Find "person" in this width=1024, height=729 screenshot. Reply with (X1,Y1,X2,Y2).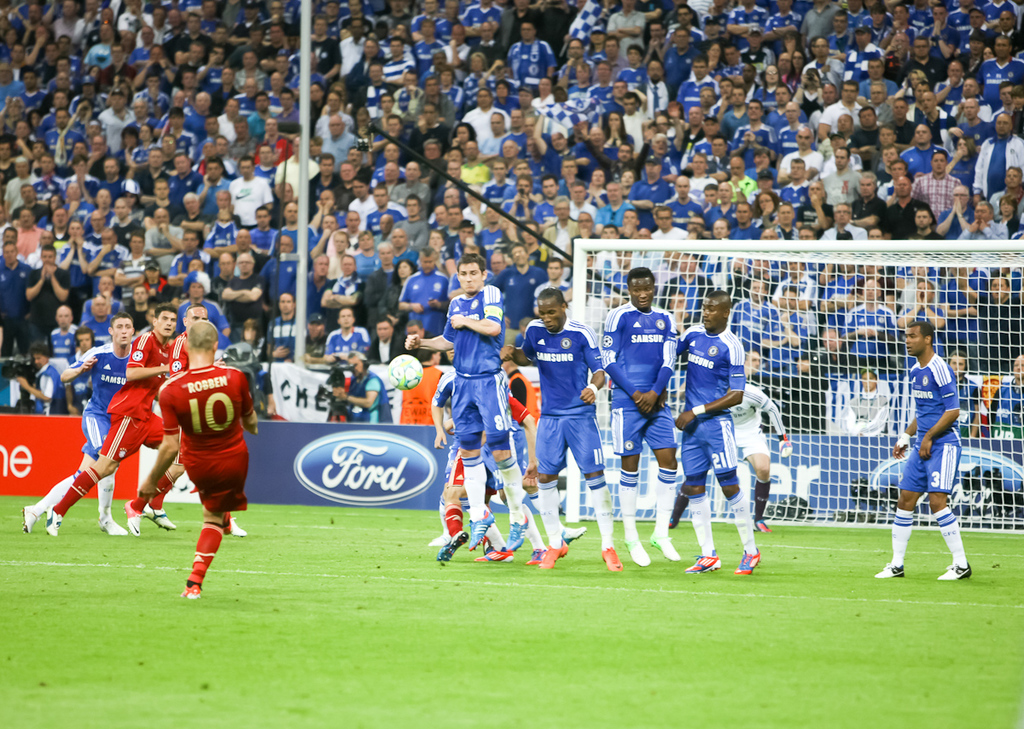
(896,3,911,29).
